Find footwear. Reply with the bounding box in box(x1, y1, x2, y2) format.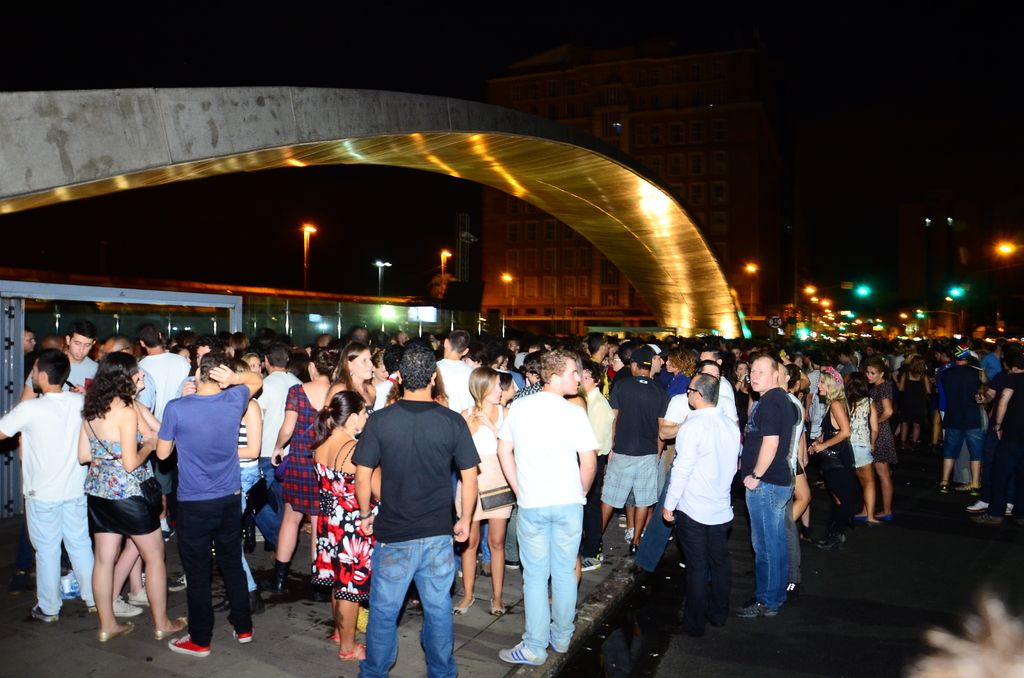
box(787, 581, 800, 596).
